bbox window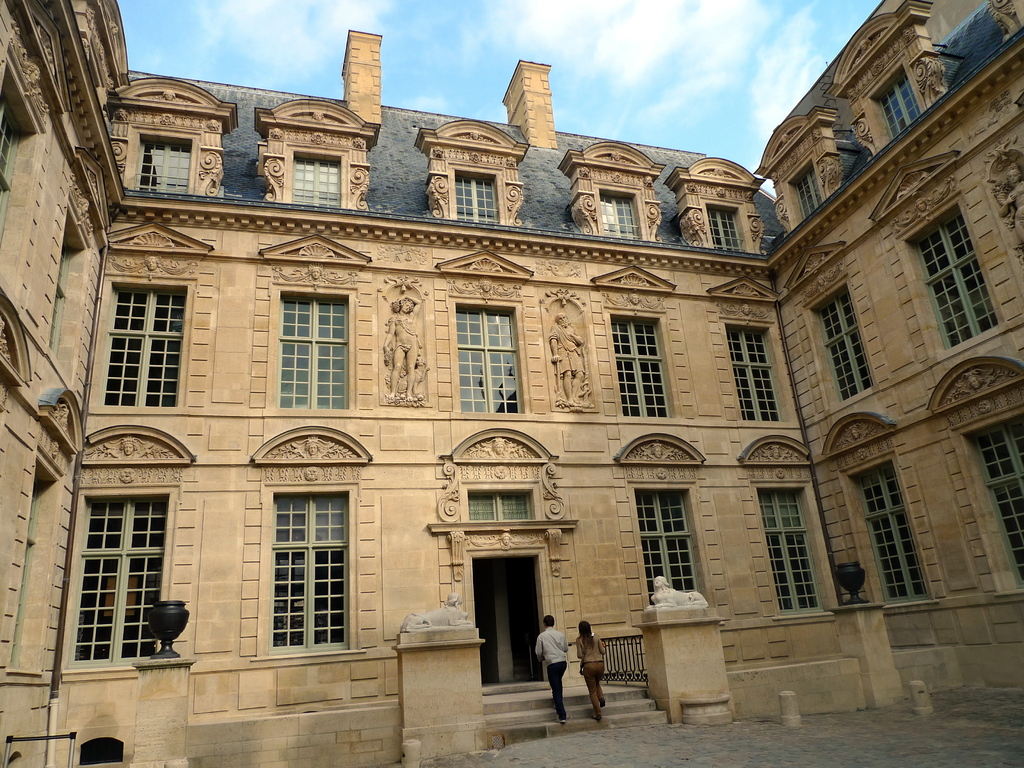
box=[274, 291, 353, 415]
